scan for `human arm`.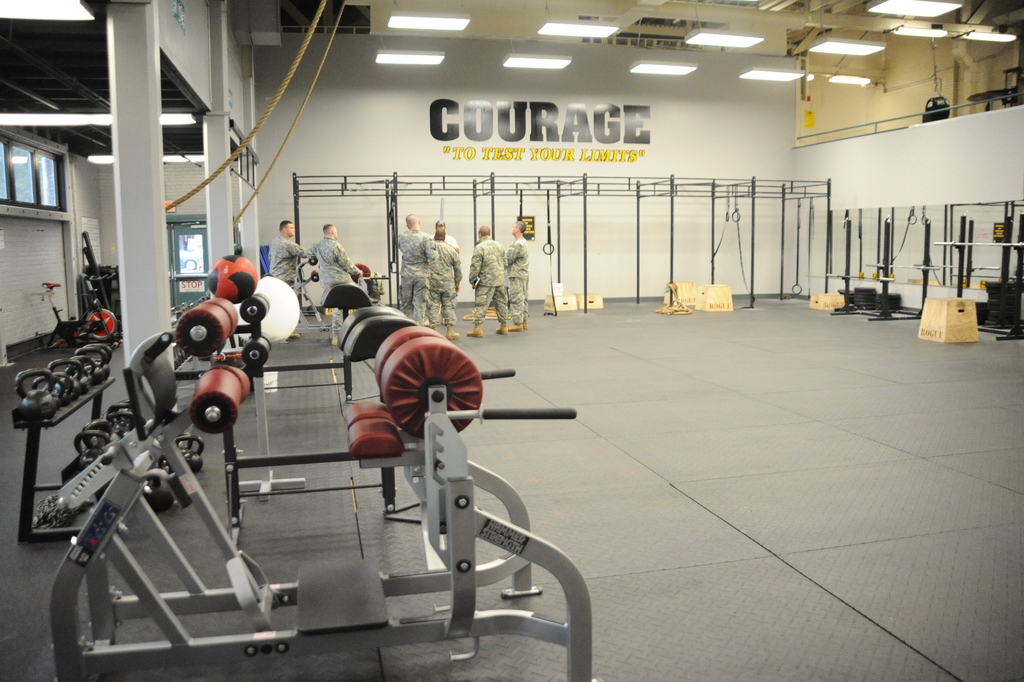
Scan result: rect(504, 241, 524, 270).
